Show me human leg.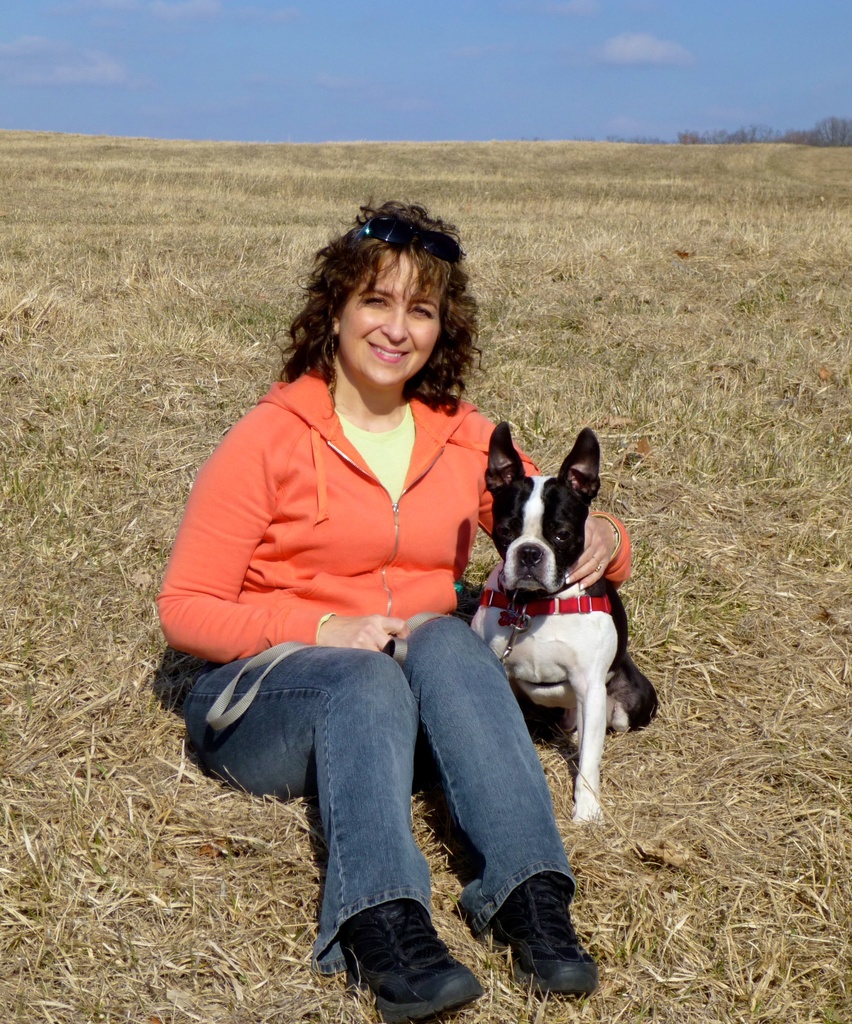
human leg is here: 395, 616, 597, 991.
